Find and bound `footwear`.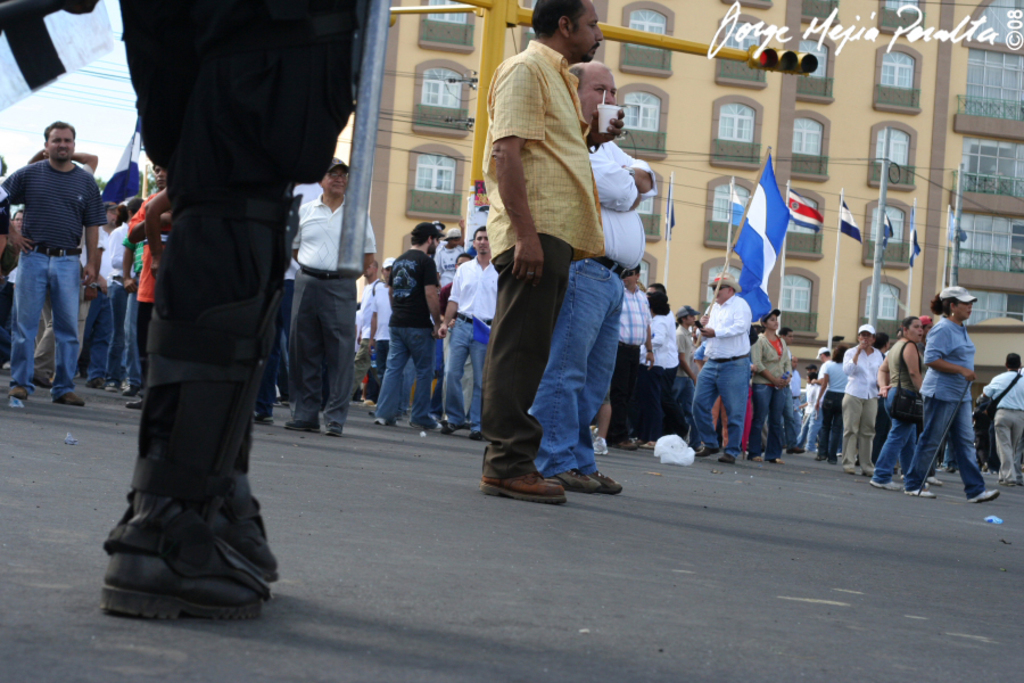
Bound: <region>127, 400, 142, 411</region>.
